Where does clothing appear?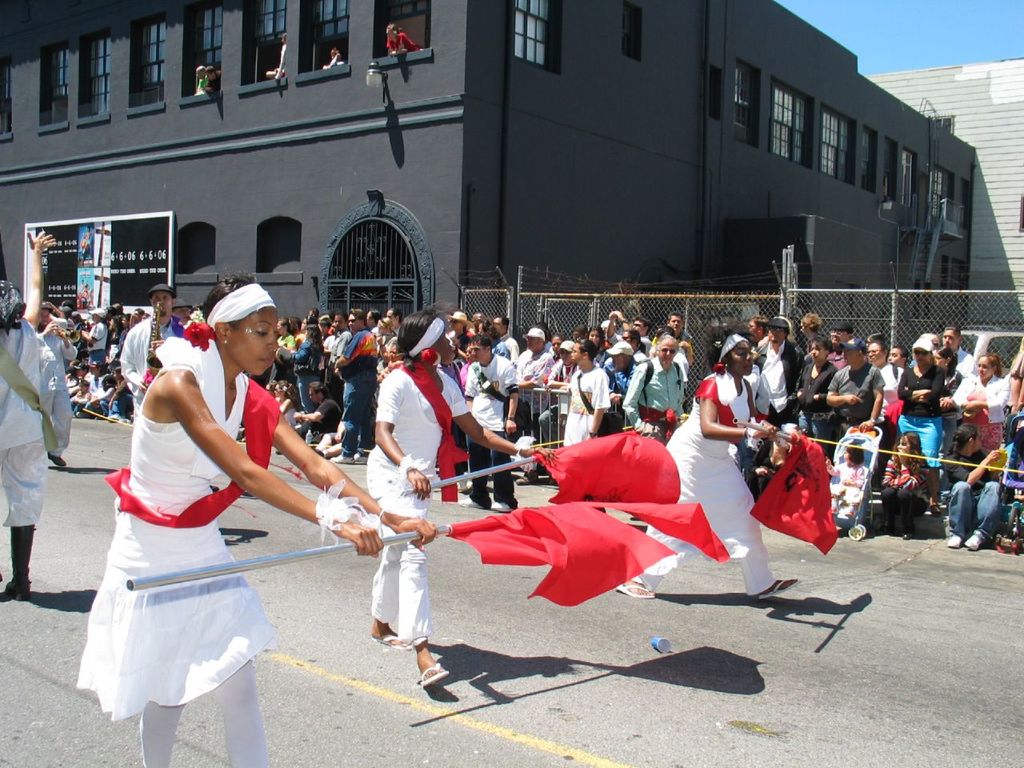
Appears at box(196, 80, 204, 90).
